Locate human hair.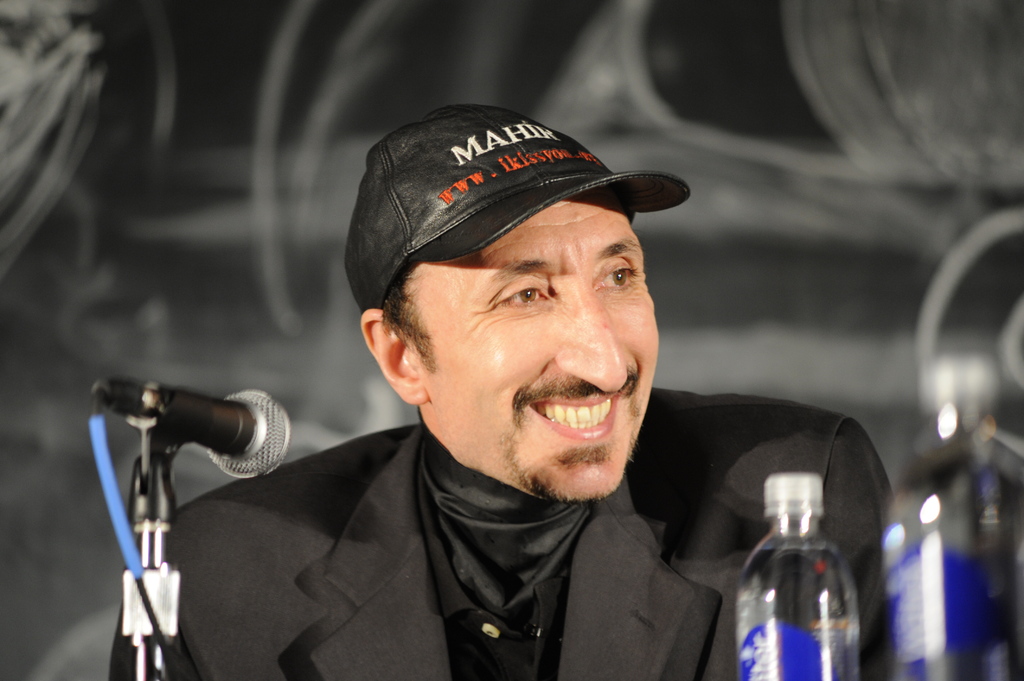
Bounding box: bbox=(381, 260, 436, 369).
